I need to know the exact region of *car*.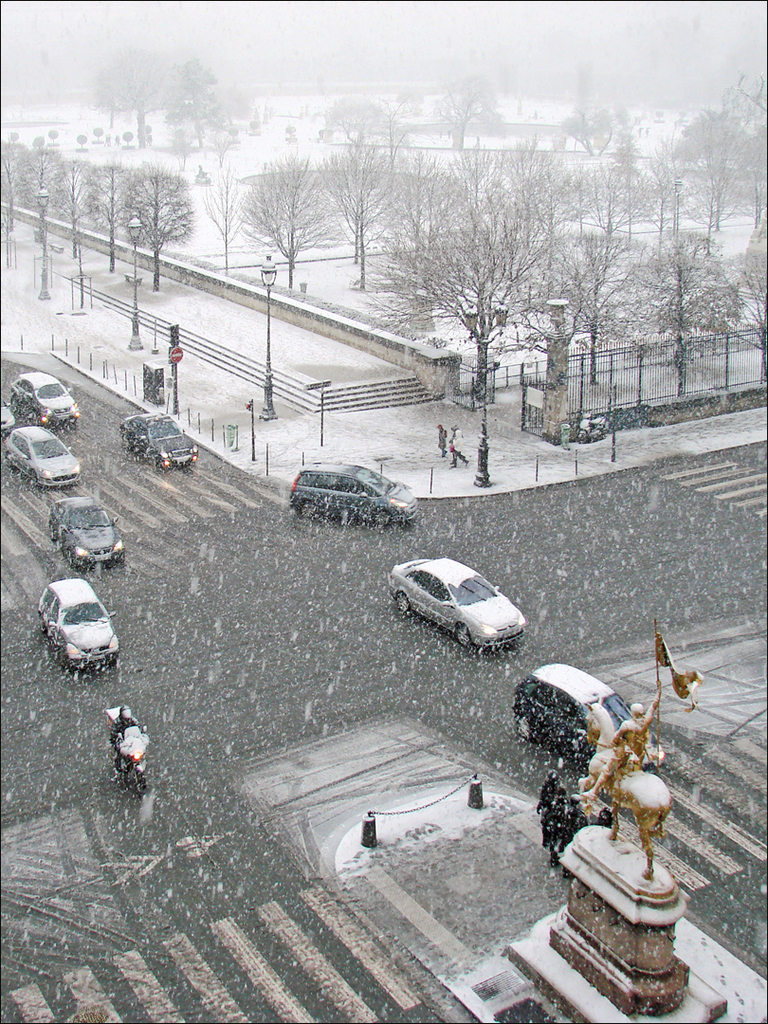
Region: 6 371 89 434.
